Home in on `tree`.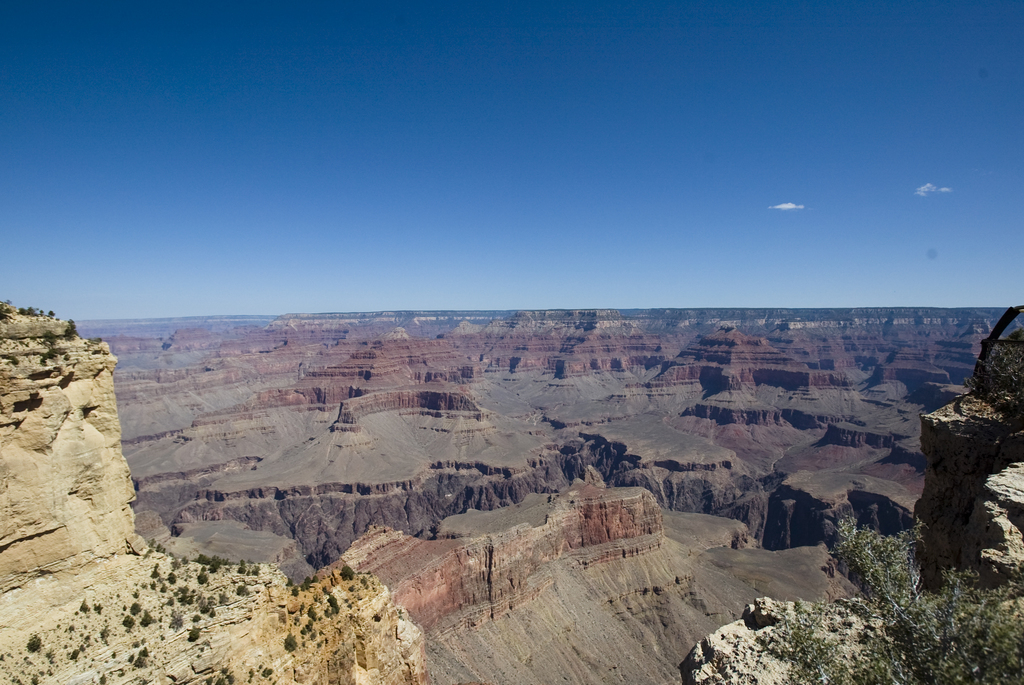
Homed in at l=4, t=297, r=10, b=304.
